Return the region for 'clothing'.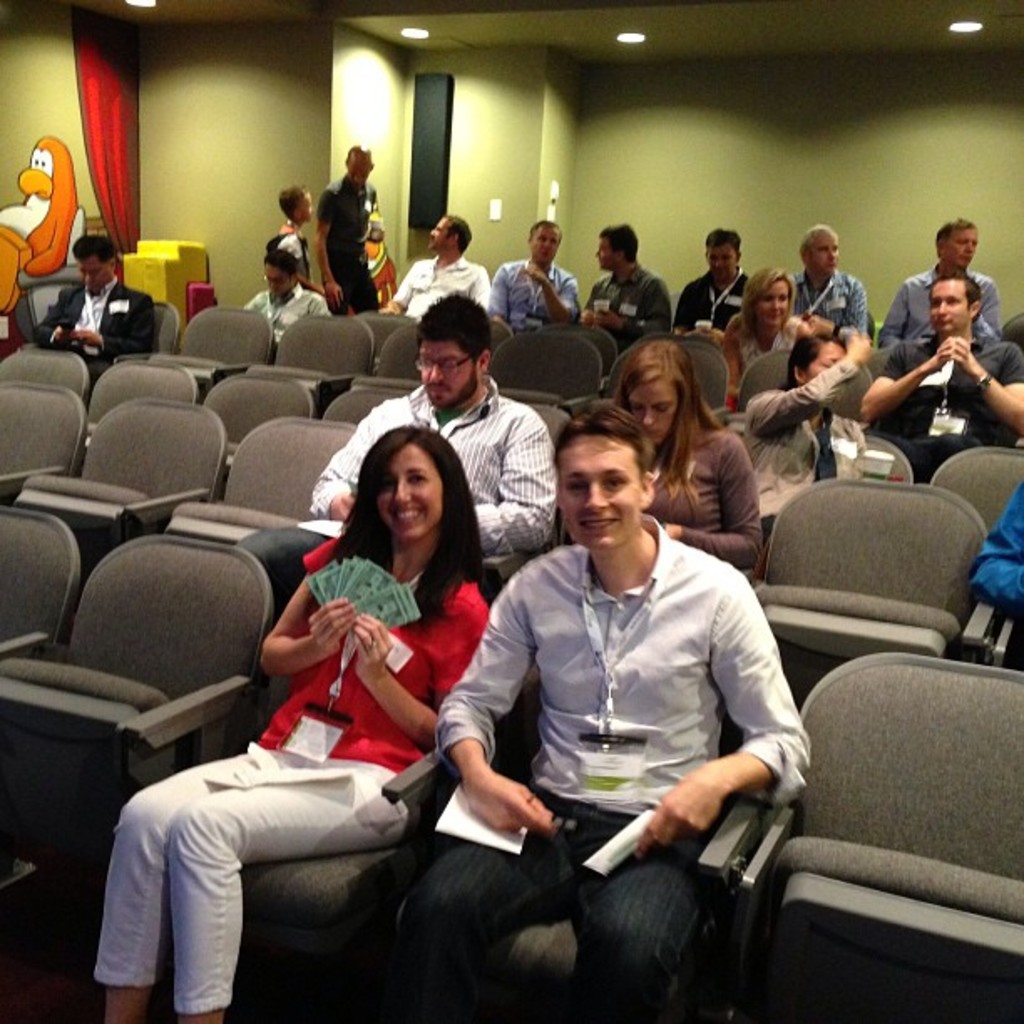
BBox(646, 418, 763, 571).
